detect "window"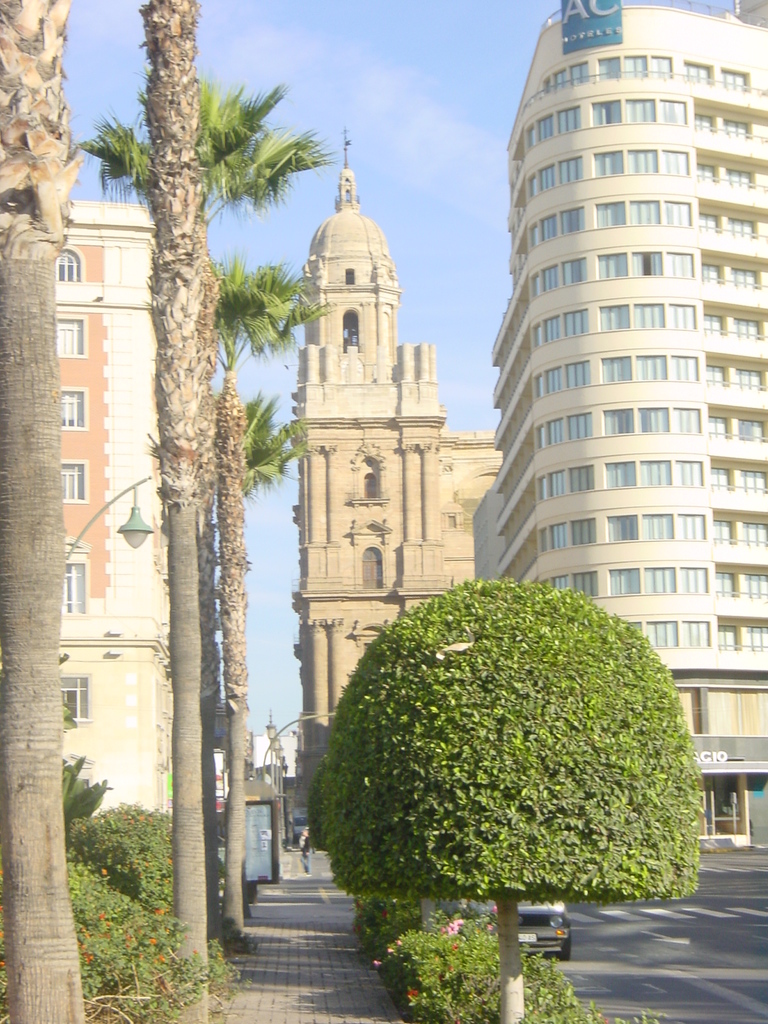
679, 565, 707, 593
